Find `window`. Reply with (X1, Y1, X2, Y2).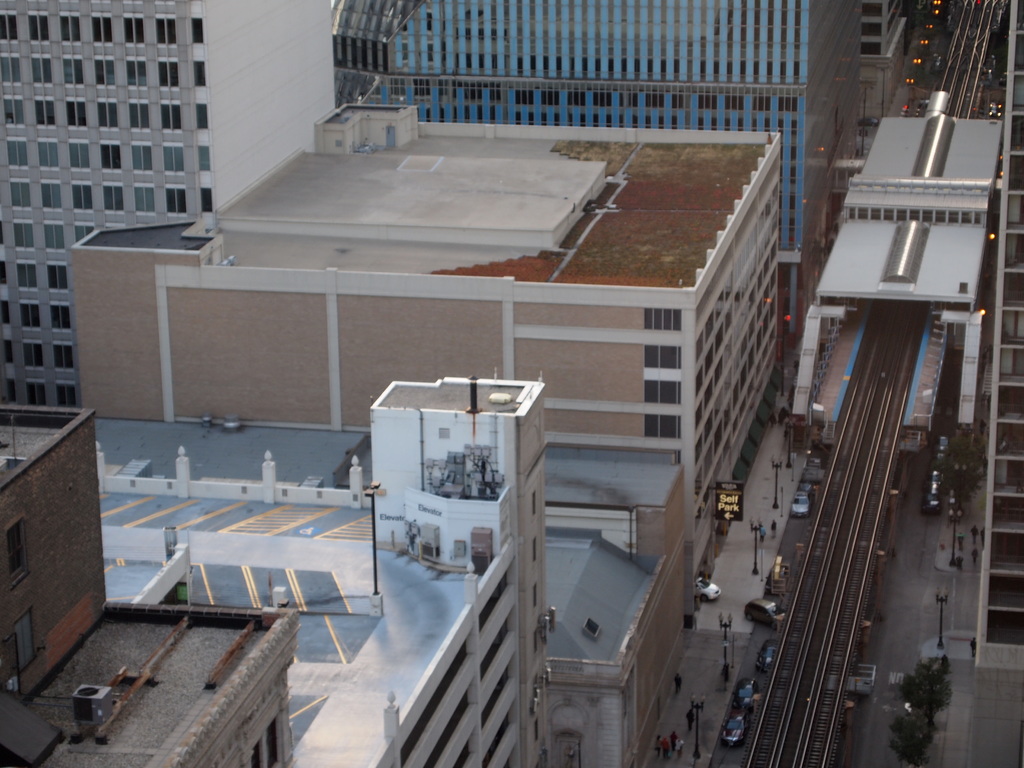
(130, 101, 146, 130).
